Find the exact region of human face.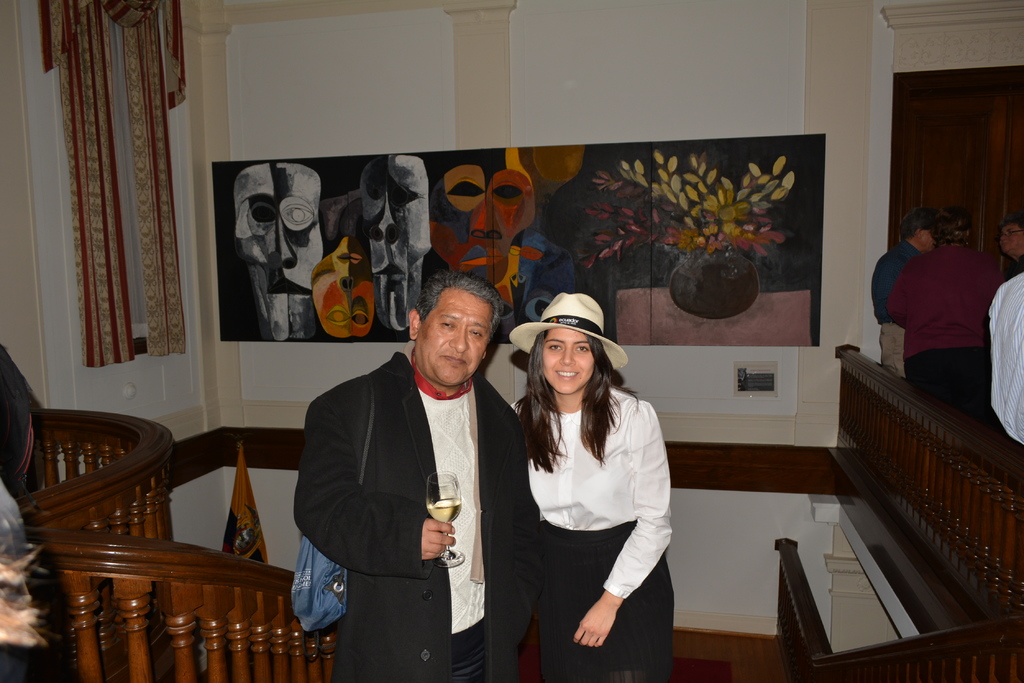
Exact region: [999, 220, 1023, 250].
